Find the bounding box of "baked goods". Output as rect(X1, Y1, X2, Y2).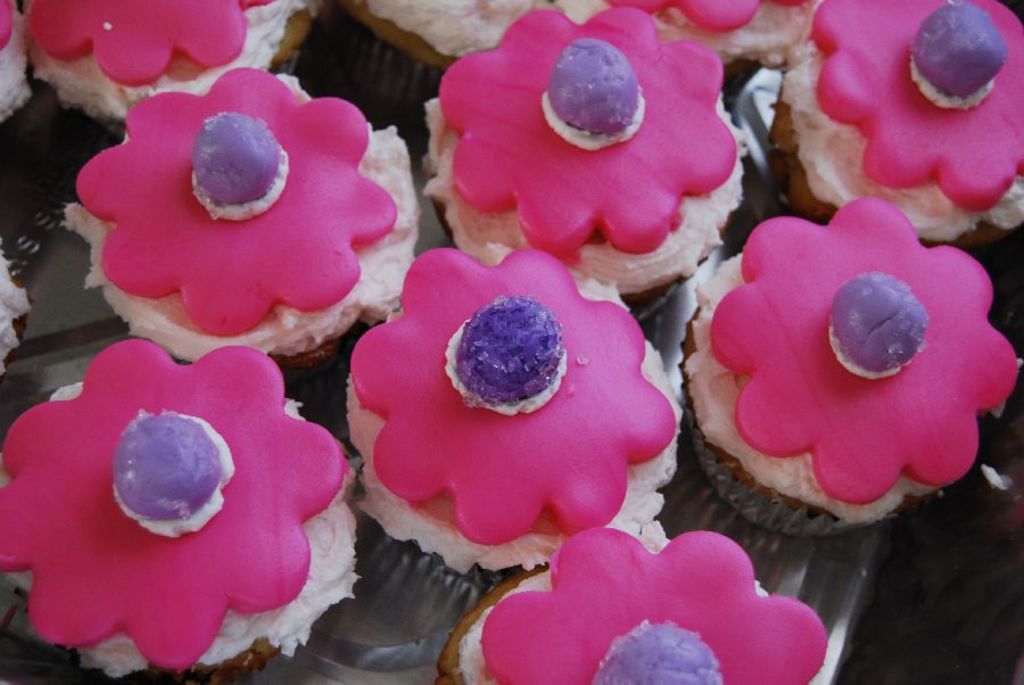
rect(0, 1, 35, 124).
